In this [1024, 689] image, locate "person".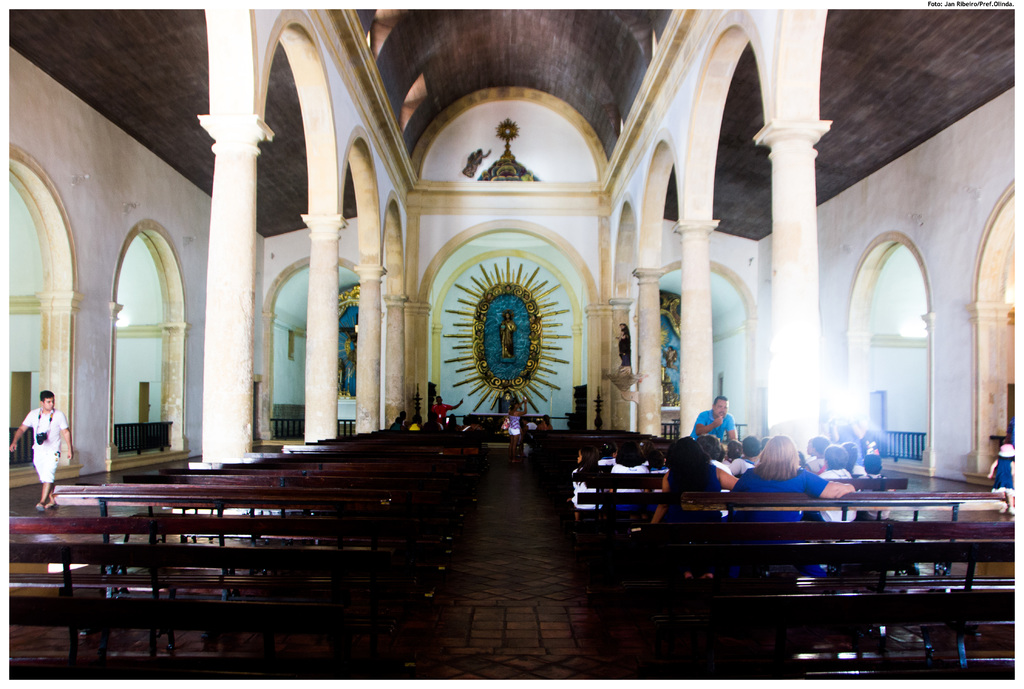
Bounding box: BBox(692, 398, 733, 458).
